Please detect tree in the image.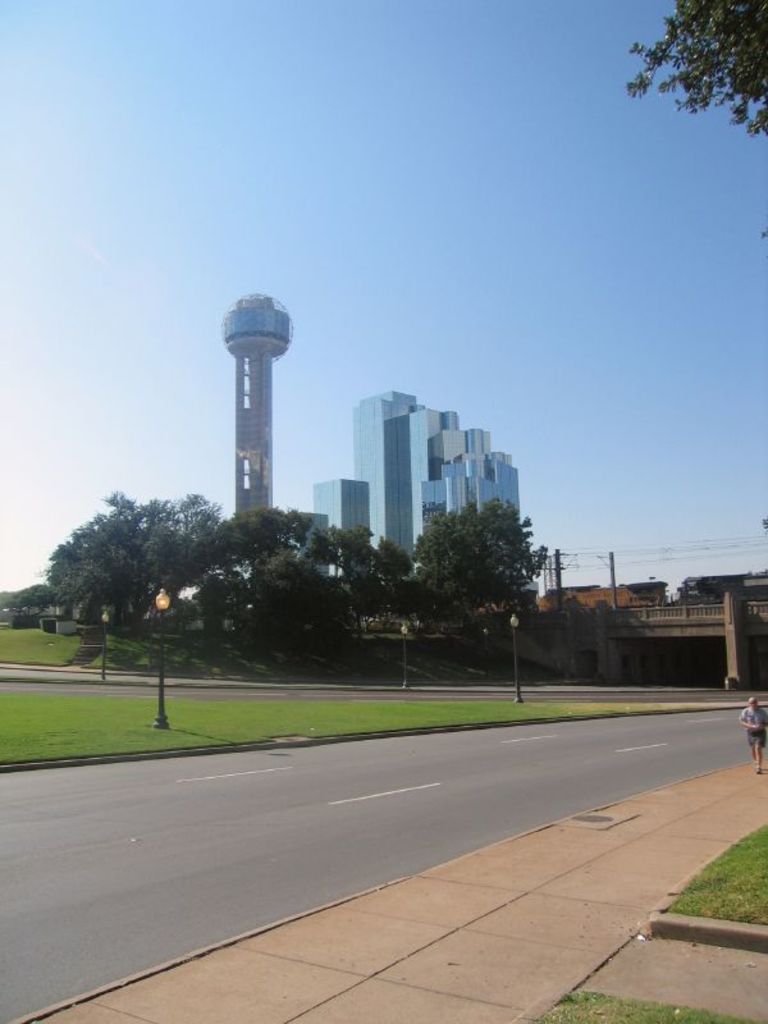
bbox=[238, 553, 366, 667].
